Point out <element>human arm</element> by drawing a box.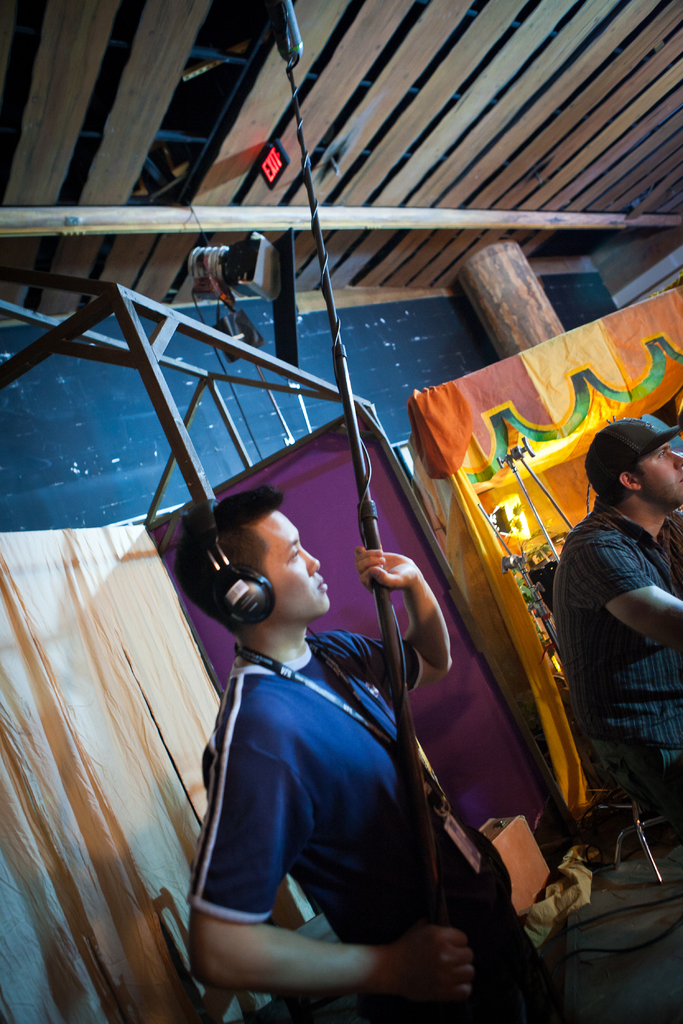
322,531,463,698.
